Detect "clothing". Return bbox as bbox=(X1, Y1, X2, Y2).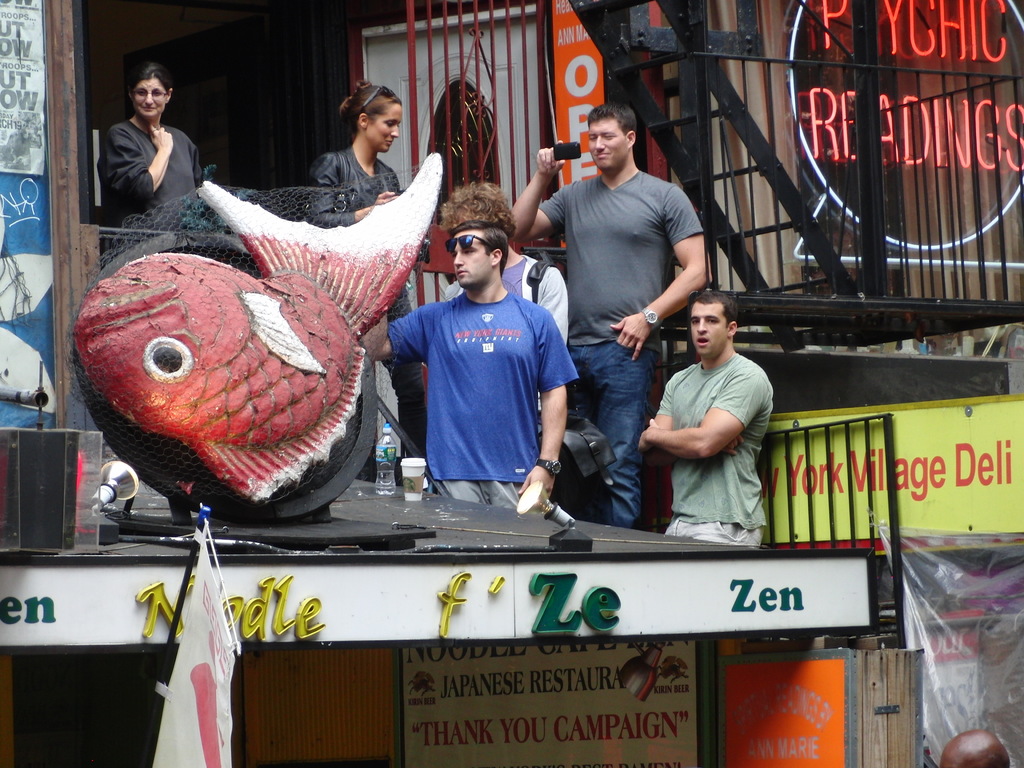
bbox=(652, 352, 776, 548).
